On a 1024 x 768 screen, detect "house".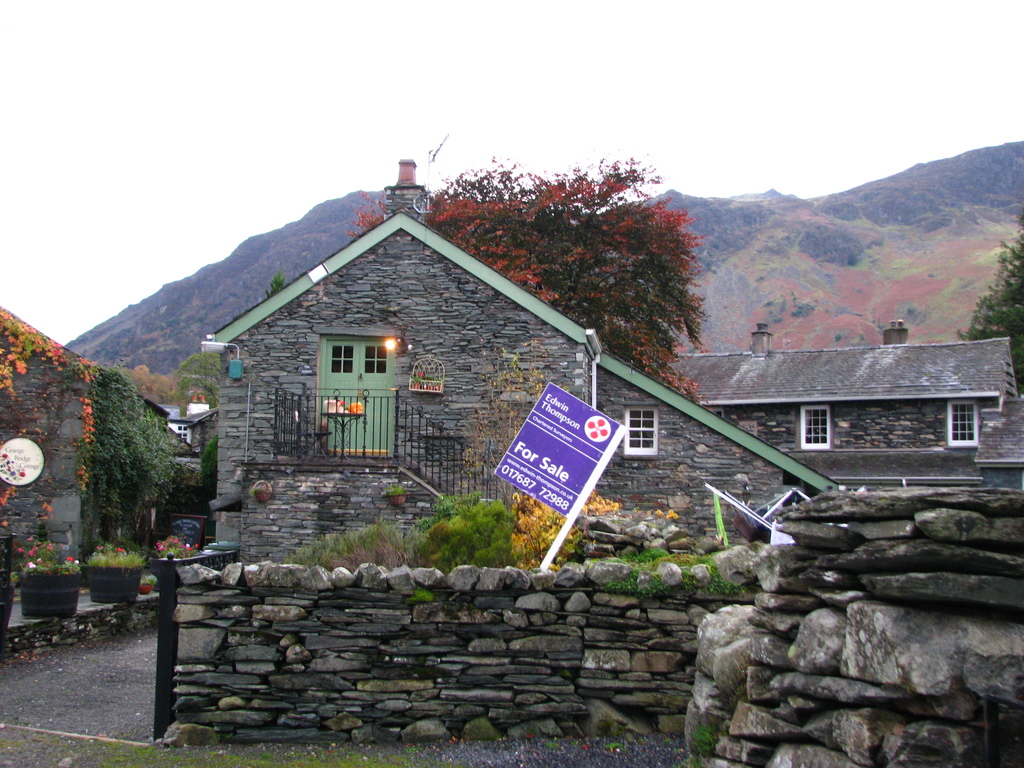
208, 135, 842, 566.
